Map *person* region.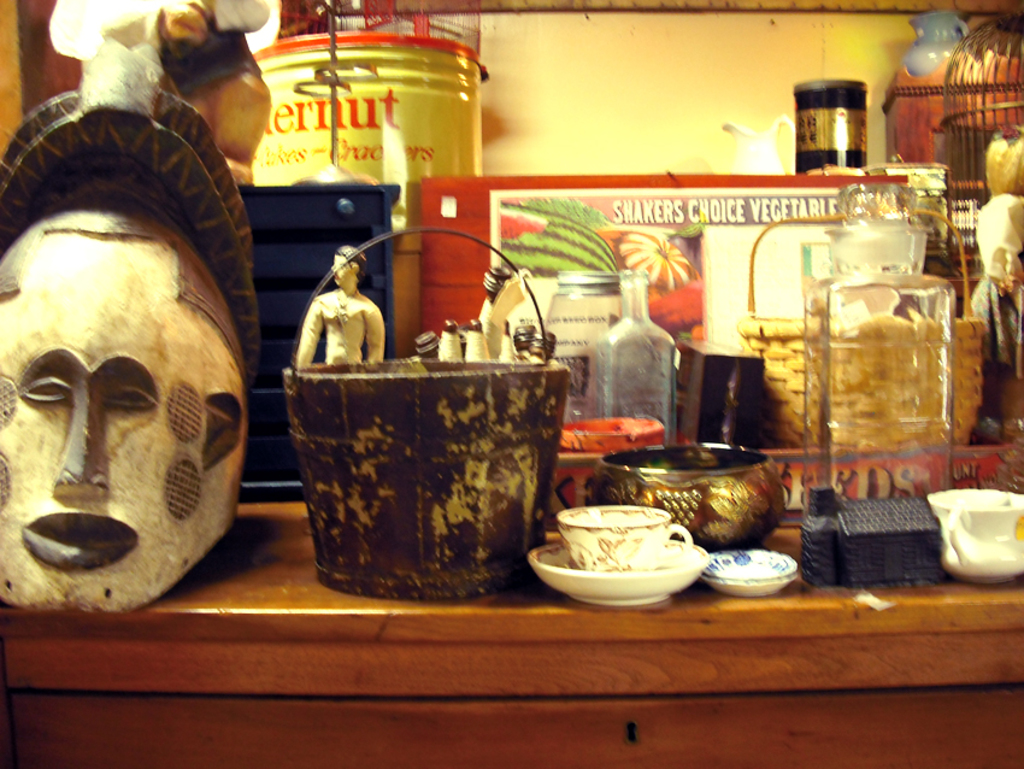
Mapped to [x1=45, y1=0, x2=275, y2=209].
